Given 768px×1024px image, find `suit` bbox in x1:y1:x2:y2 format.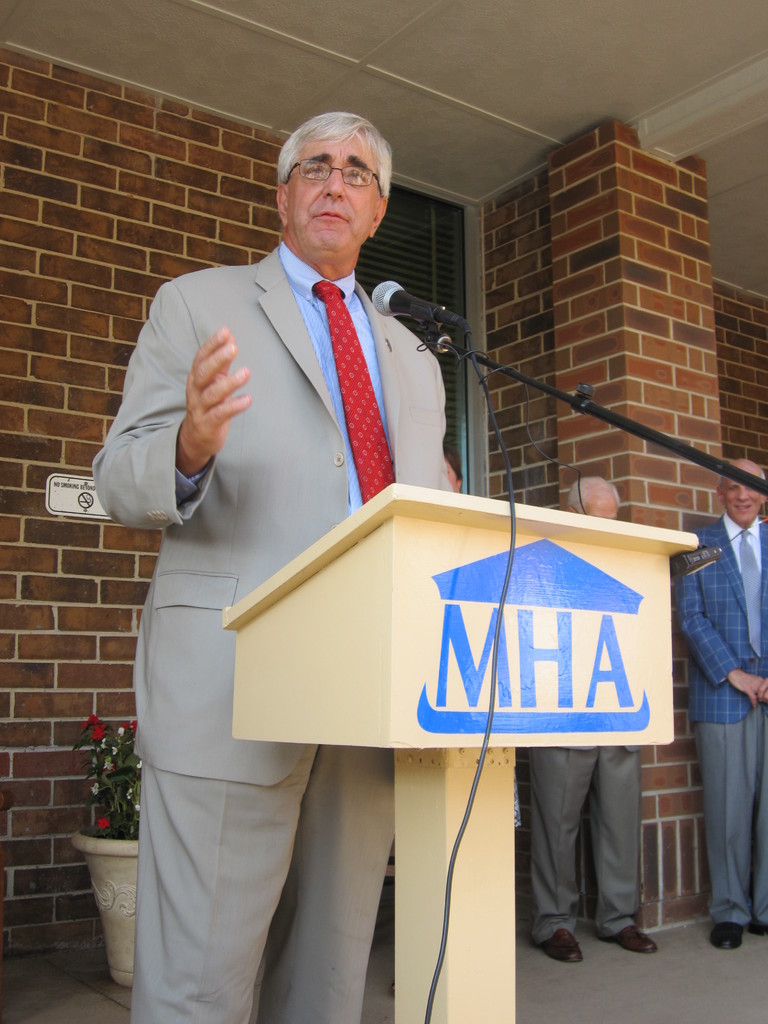
677:514:766:925.
